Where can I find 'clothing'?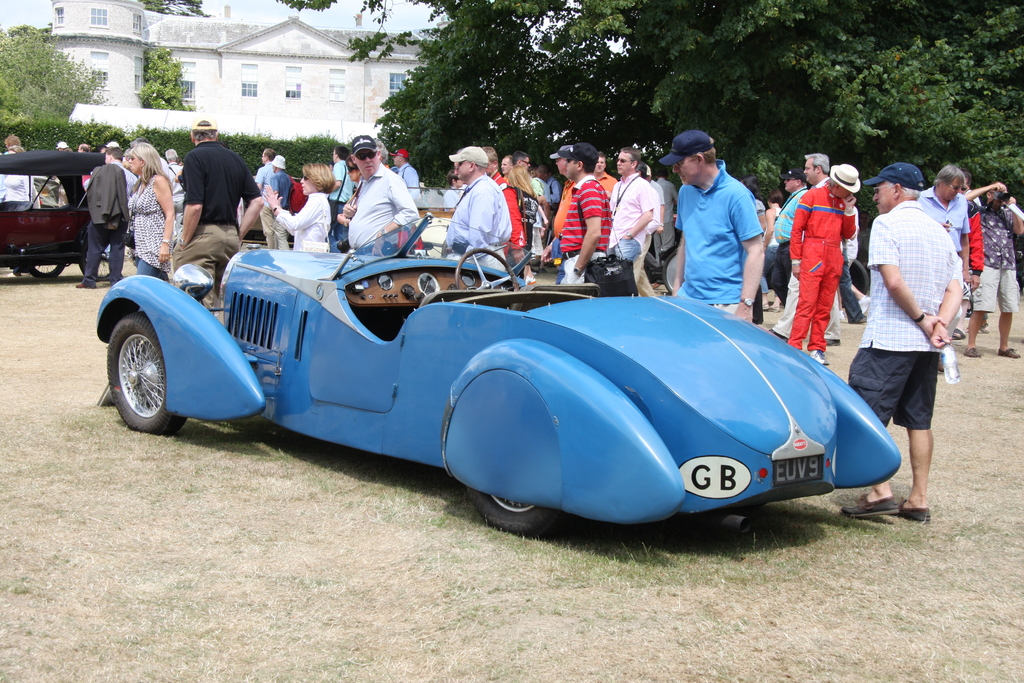
You can find it at box(610, 168, 656, 295).
